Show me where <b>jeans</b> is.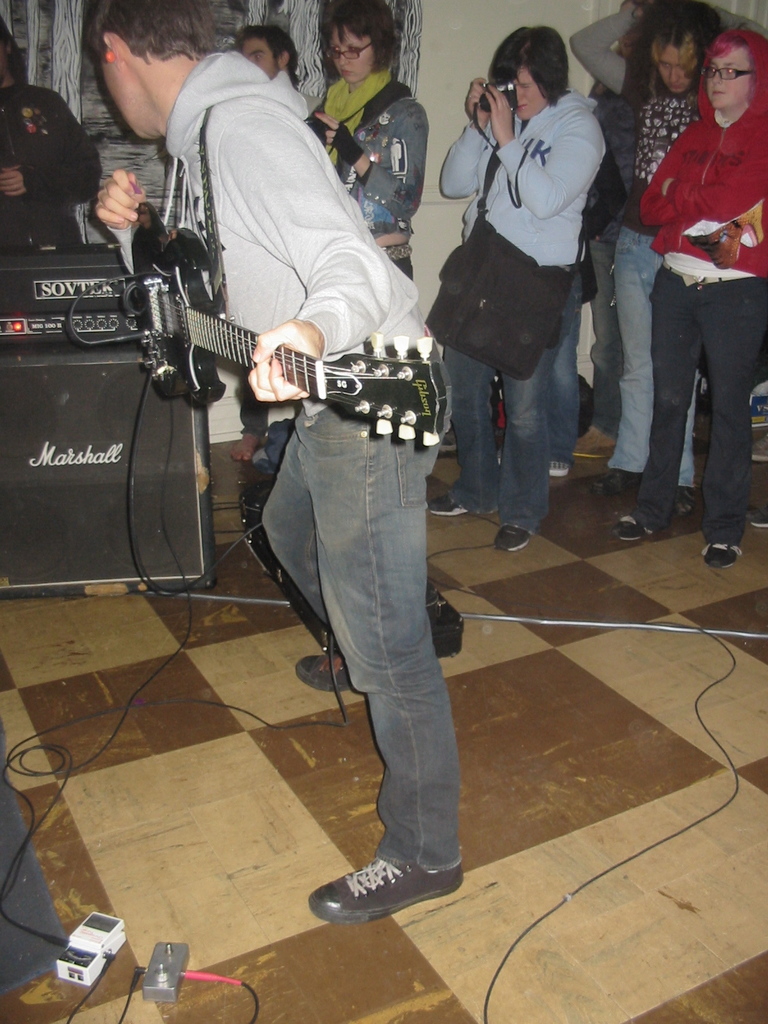
<b>jeans</b> is at 259, 360, 479, 936.
